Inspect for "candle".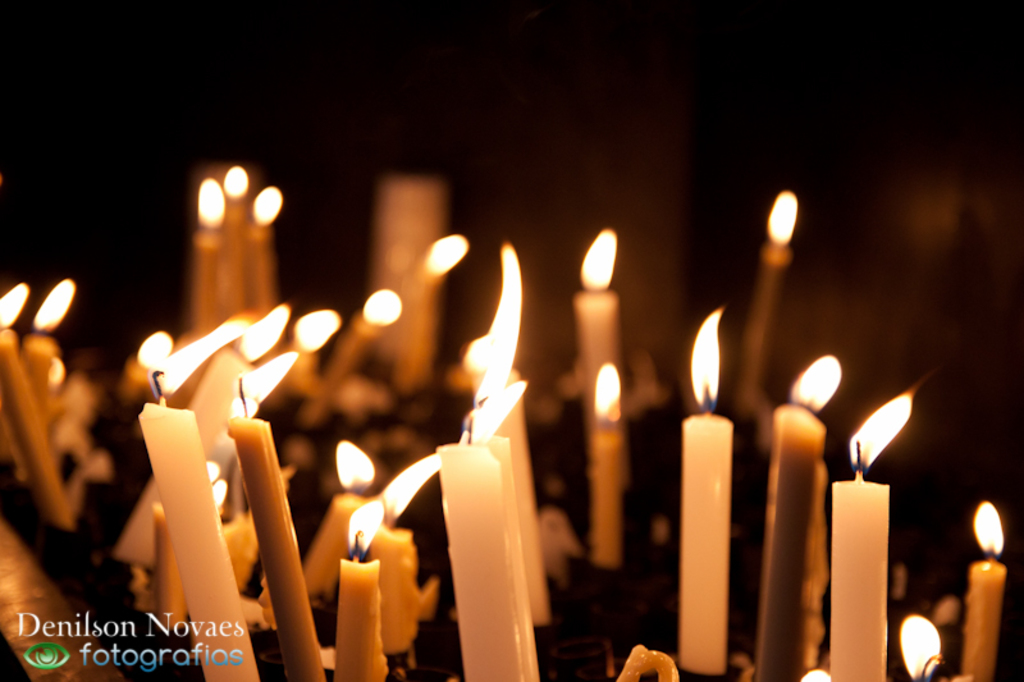
Inspection: [672, 303, 728, 672].
